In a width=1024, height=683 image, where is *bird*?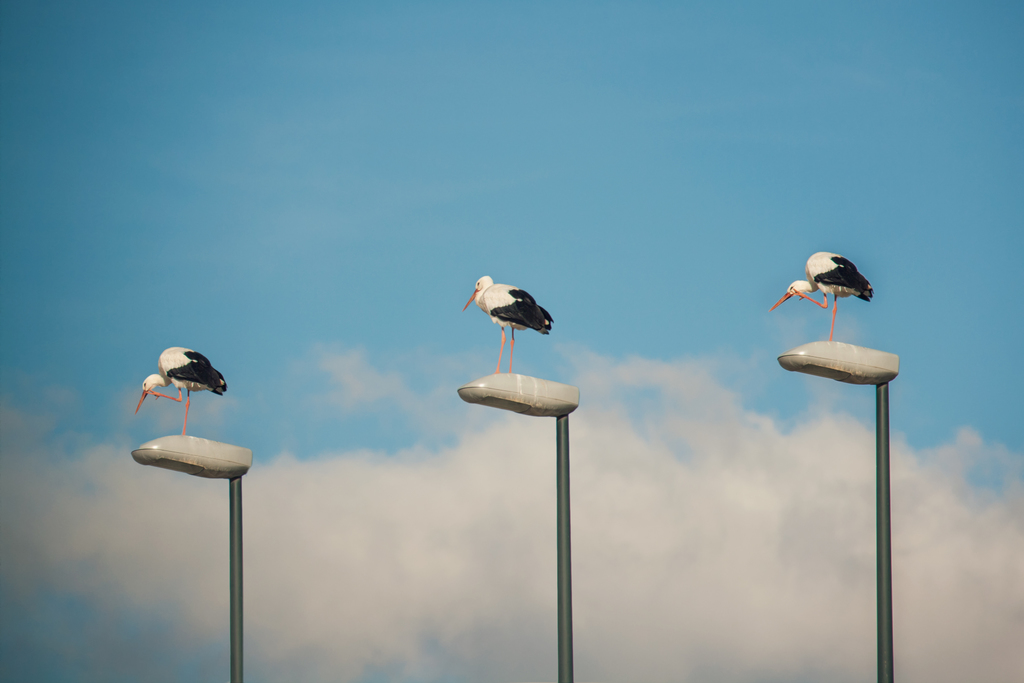
766 252 875 341.
